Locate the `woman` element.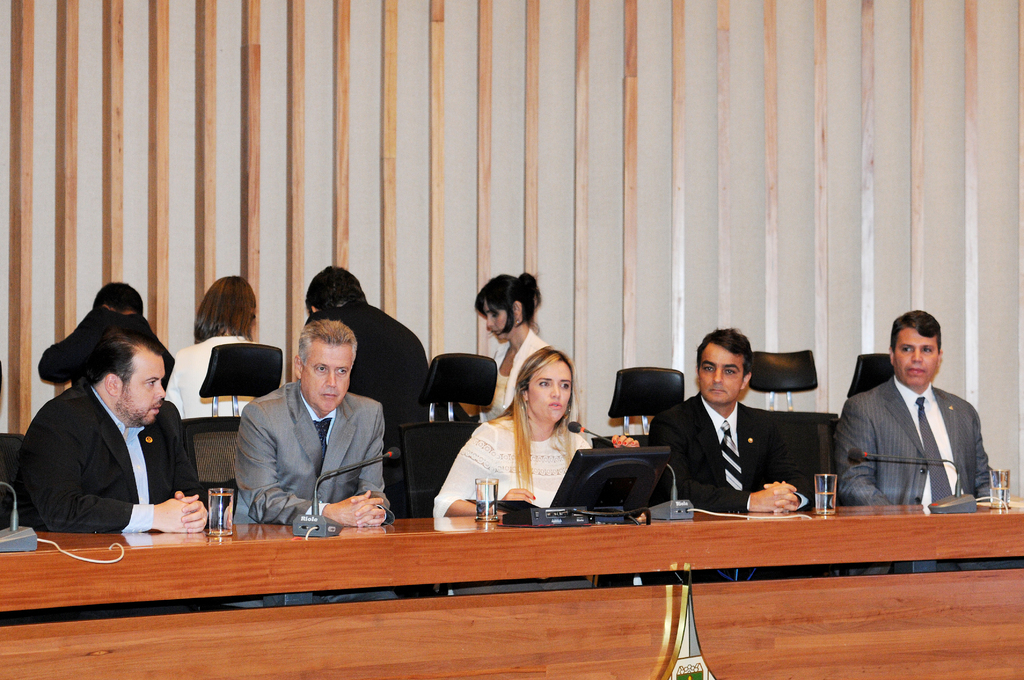
Element bbox: (479,265,556,426).
